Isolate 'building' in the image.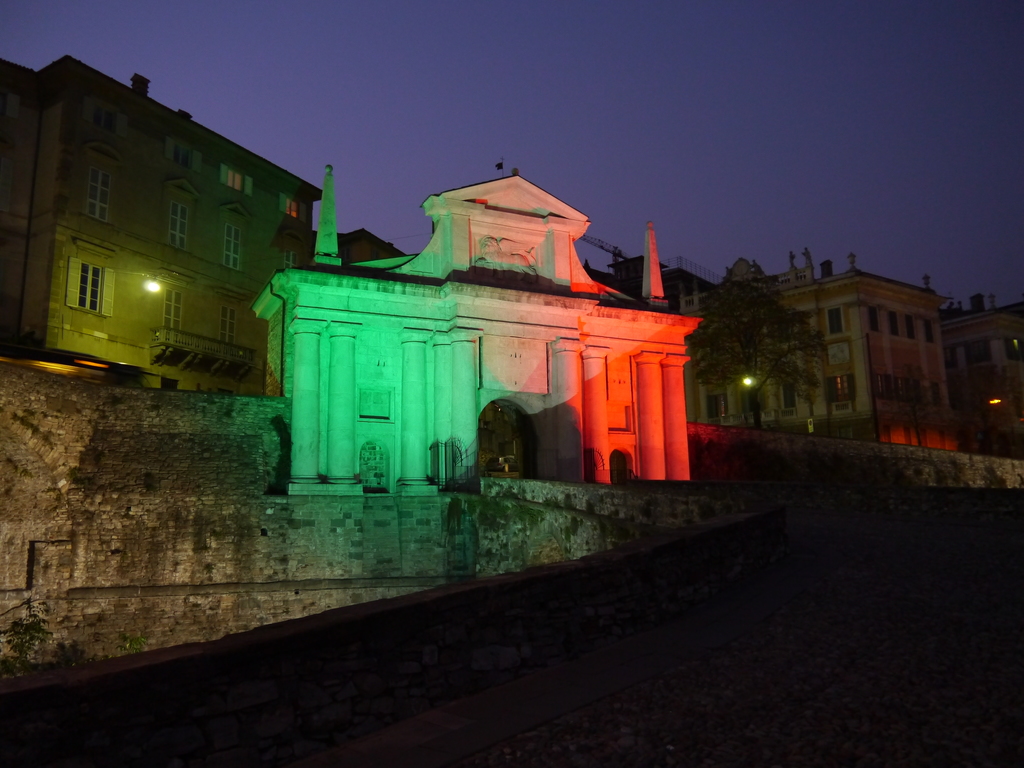
Isolated region: 949/290/1023/465.
